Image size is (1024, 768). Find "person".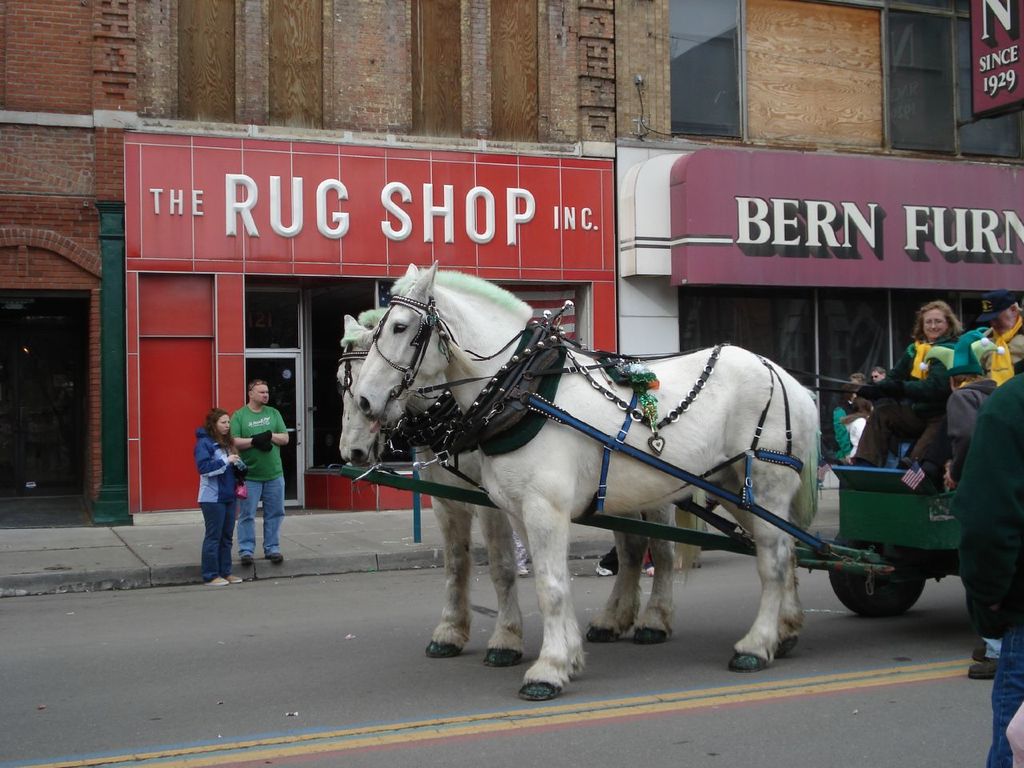
box(950, 370, 1023, 767).
